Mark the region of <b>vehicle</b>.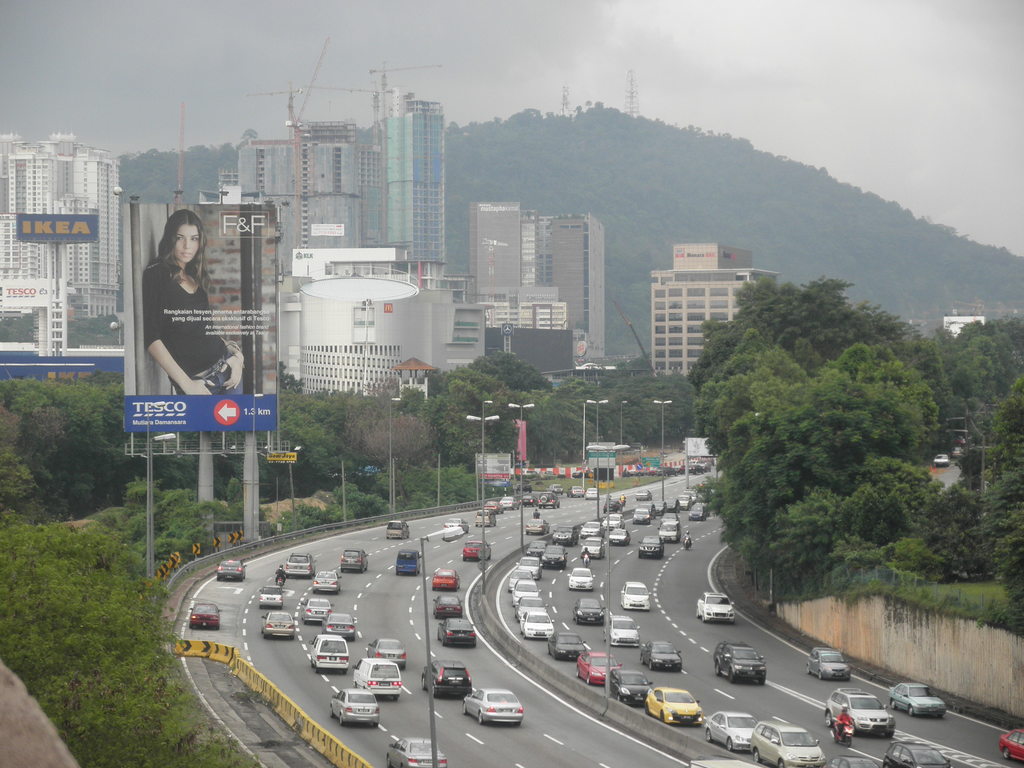
Region: l=525, t=537, r=550, b=558.
